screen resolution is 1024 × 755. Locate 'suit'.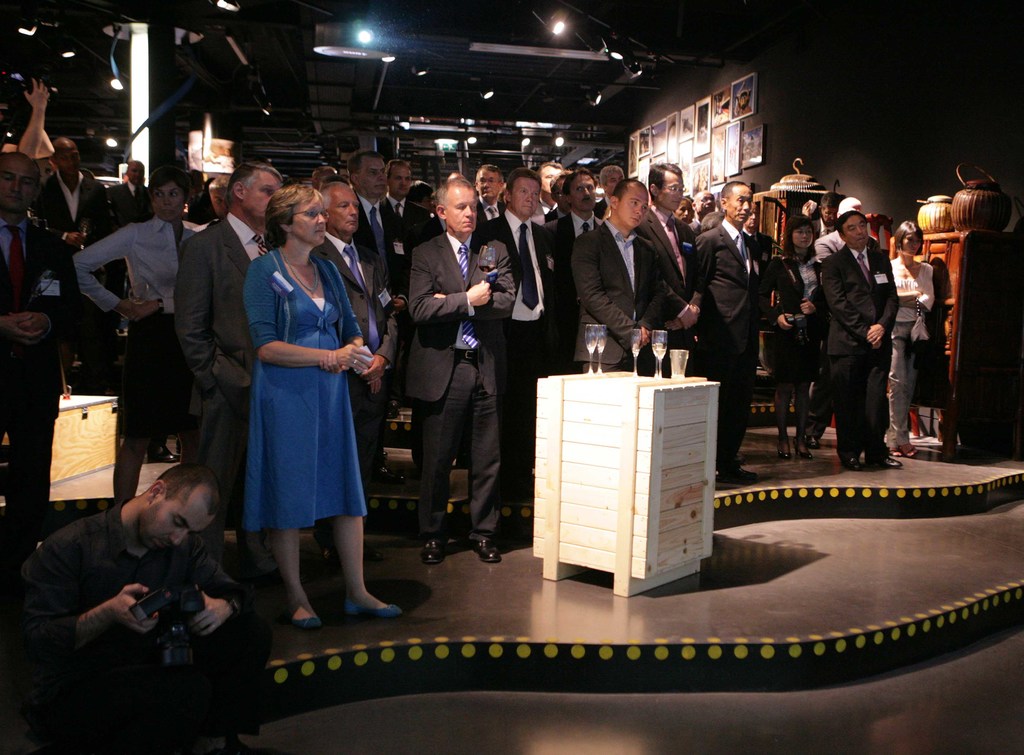
{"left": 391, "top": 189, "right": 442, "bottom": 313}.
